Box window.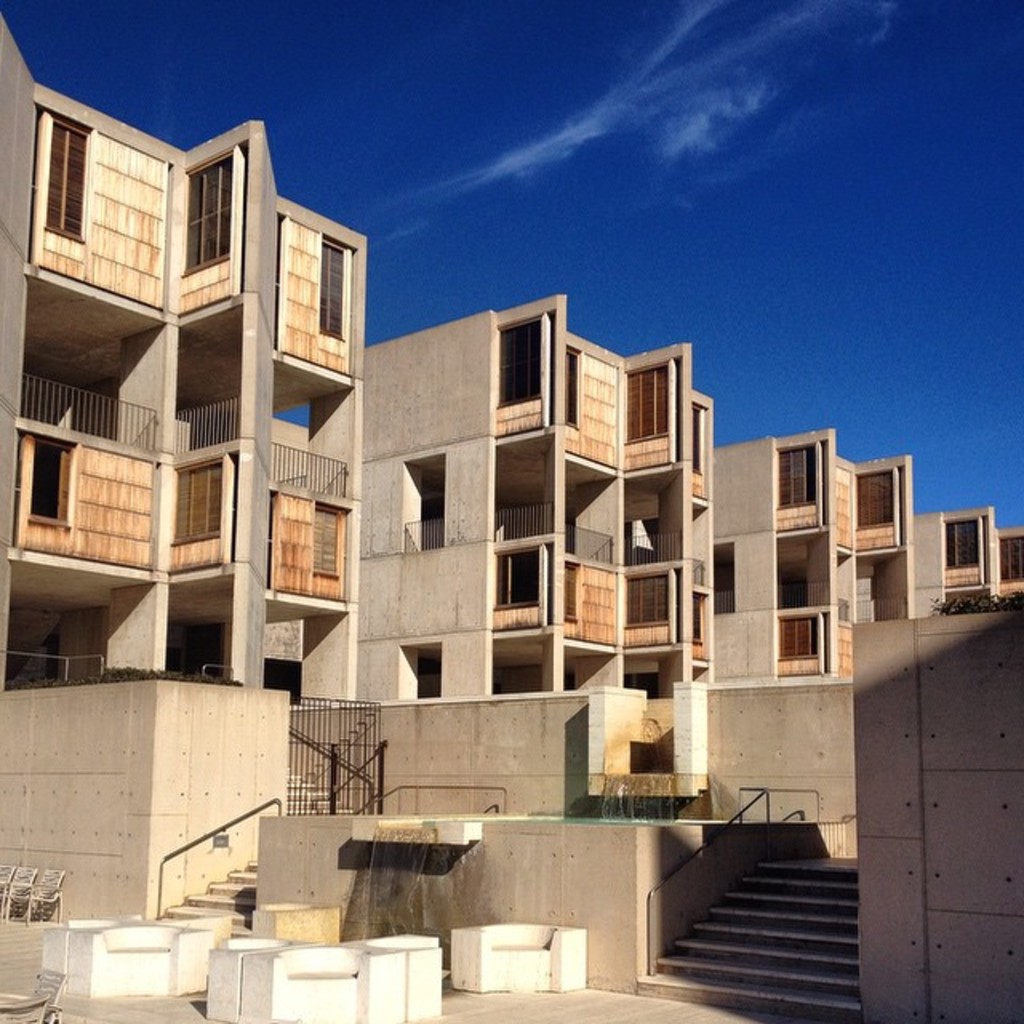
bbox=[27, 434, 80, 528].
